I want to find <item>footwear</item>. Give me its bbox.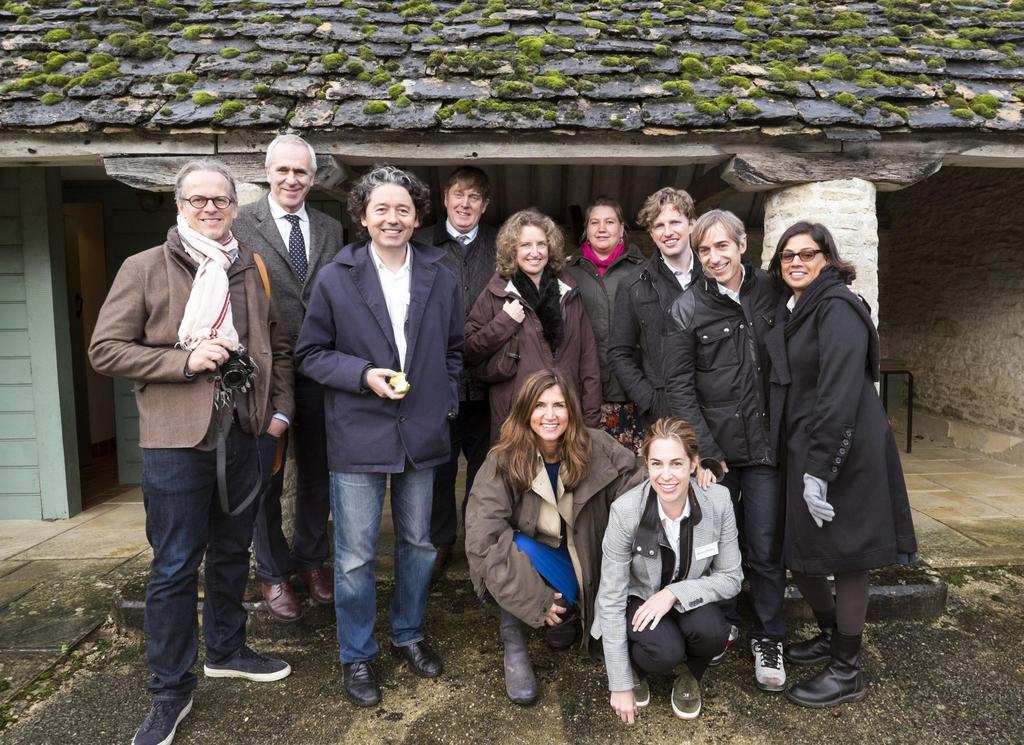
130:698:192:744.
